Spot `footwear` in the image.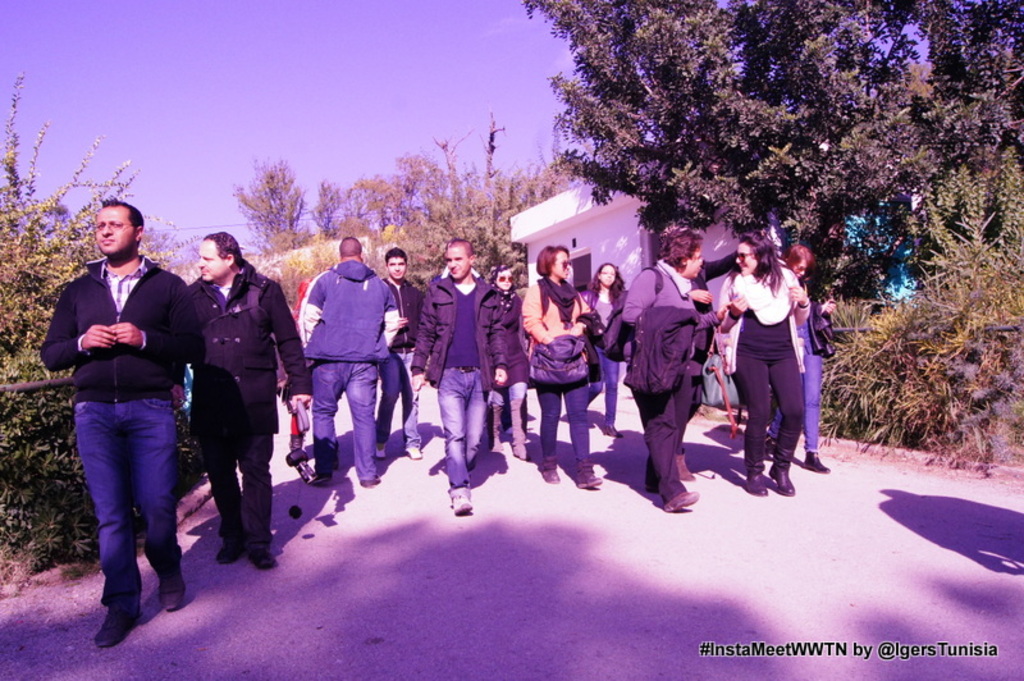
`footwear` found at region(803, 452, 827, 471).
